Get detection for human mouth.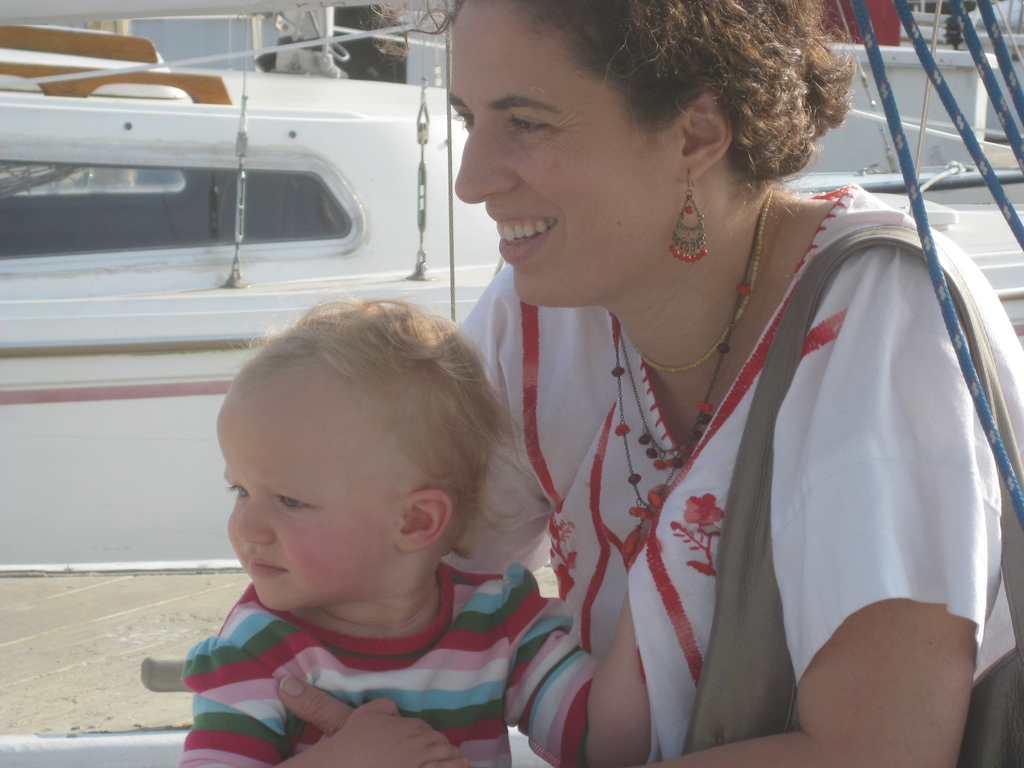
Detection: bbox(244, 542, 289, 594).
